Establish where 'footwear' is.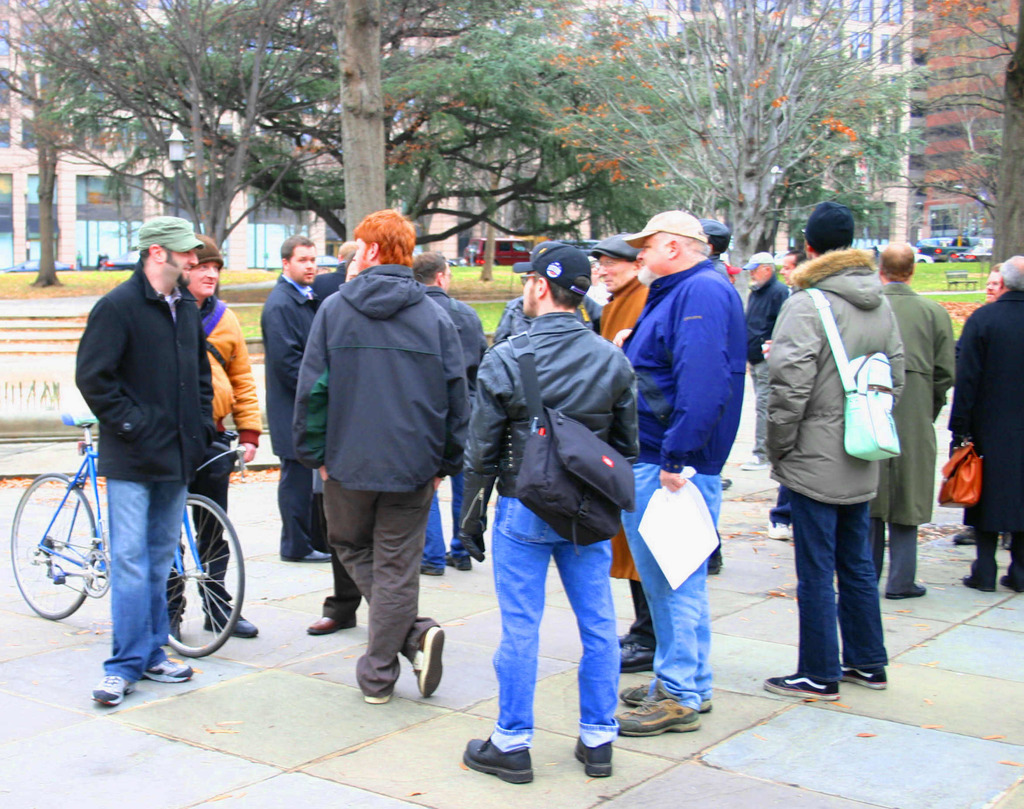
Established at pyautogui.locateOnScreen(307, 615, 353, 635).
